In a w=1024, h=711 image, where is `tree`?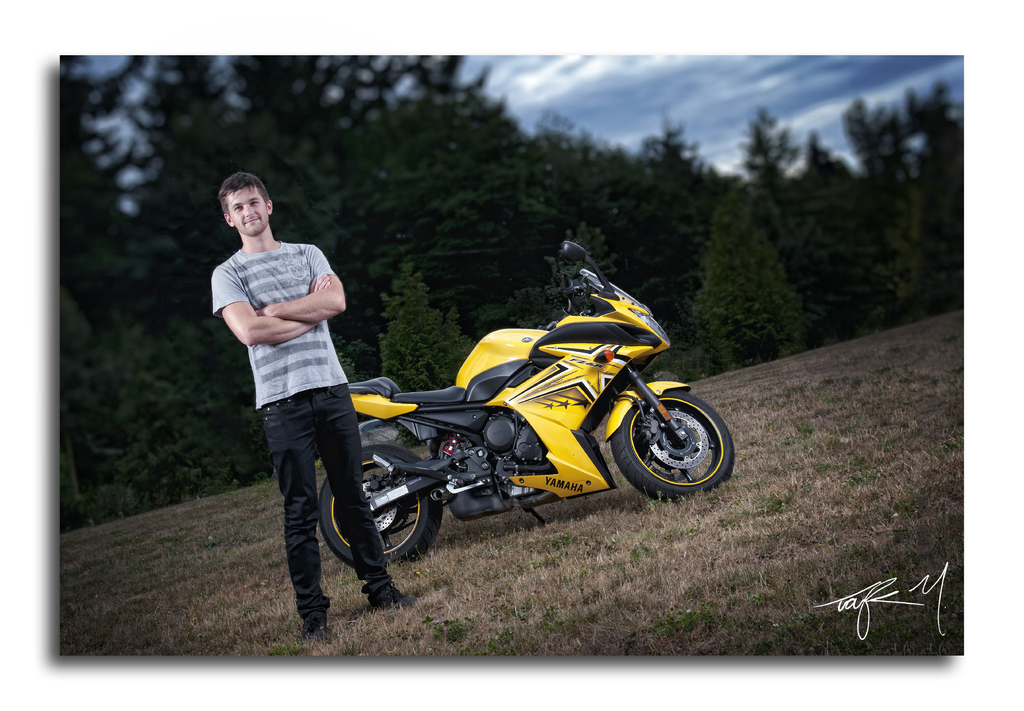
(x1=497, y1=110, x2=642, y2=269).
